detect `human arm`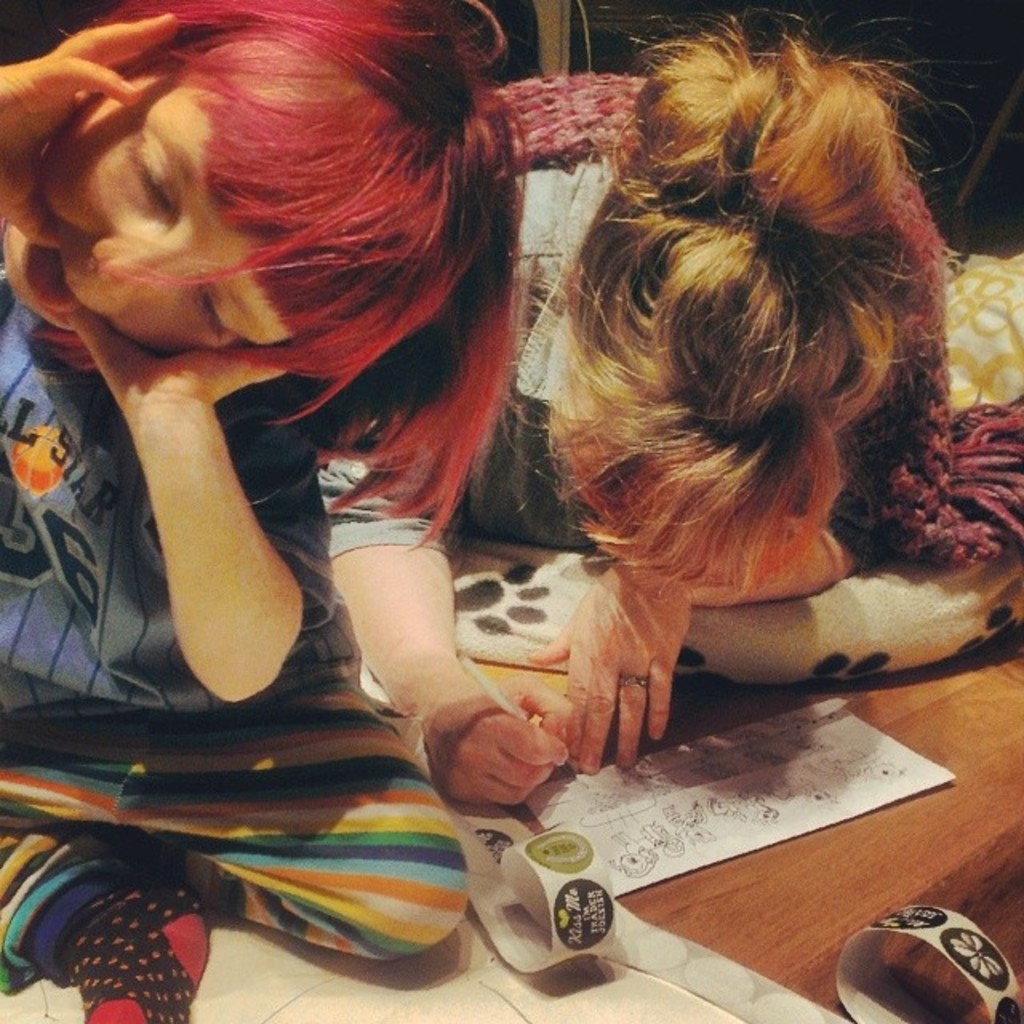
[left=515, top=501, right=856, bottom=774]
